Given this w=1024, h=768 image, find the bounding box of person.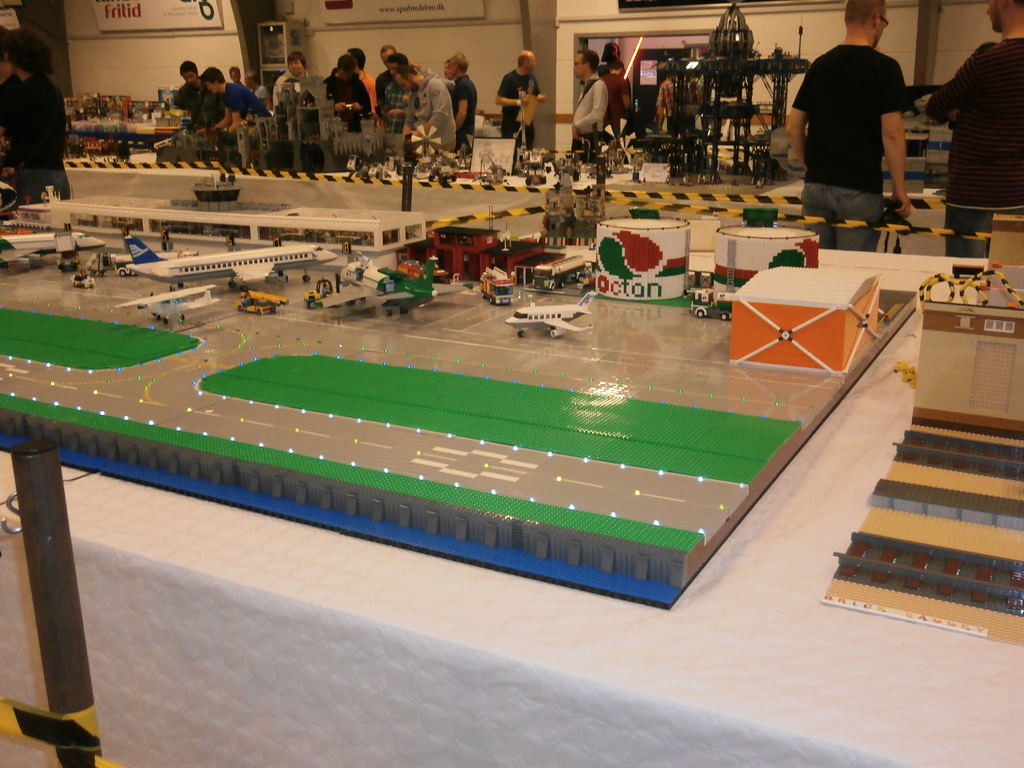
left=386, top=43, right=436, bottom=126.
